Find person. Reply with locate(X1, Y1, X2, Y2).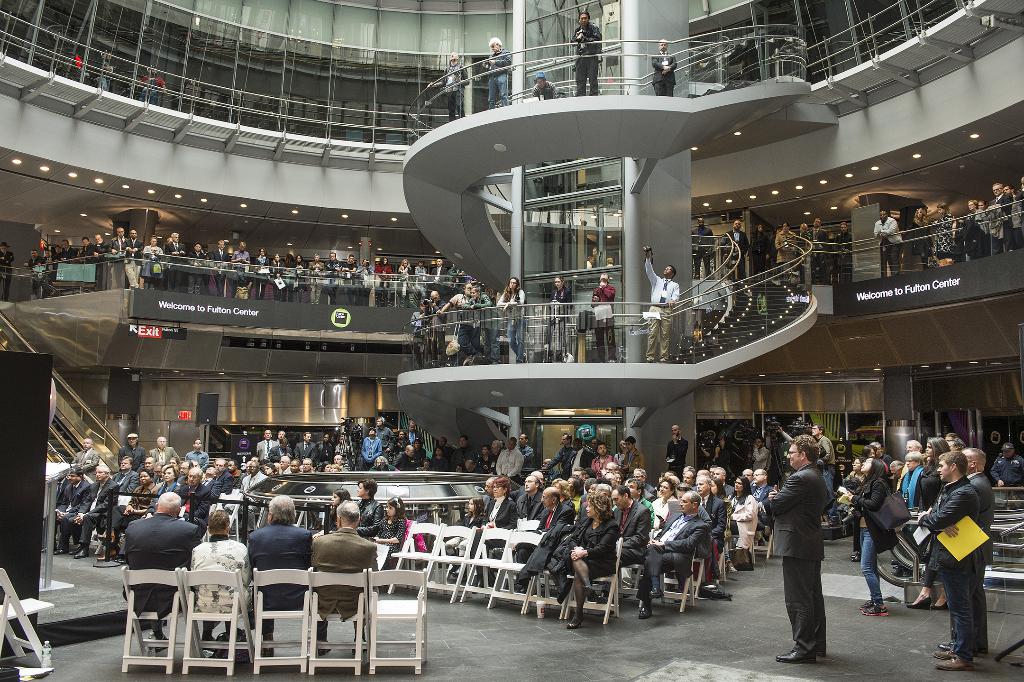
locate(200, 241, 217, 301).
